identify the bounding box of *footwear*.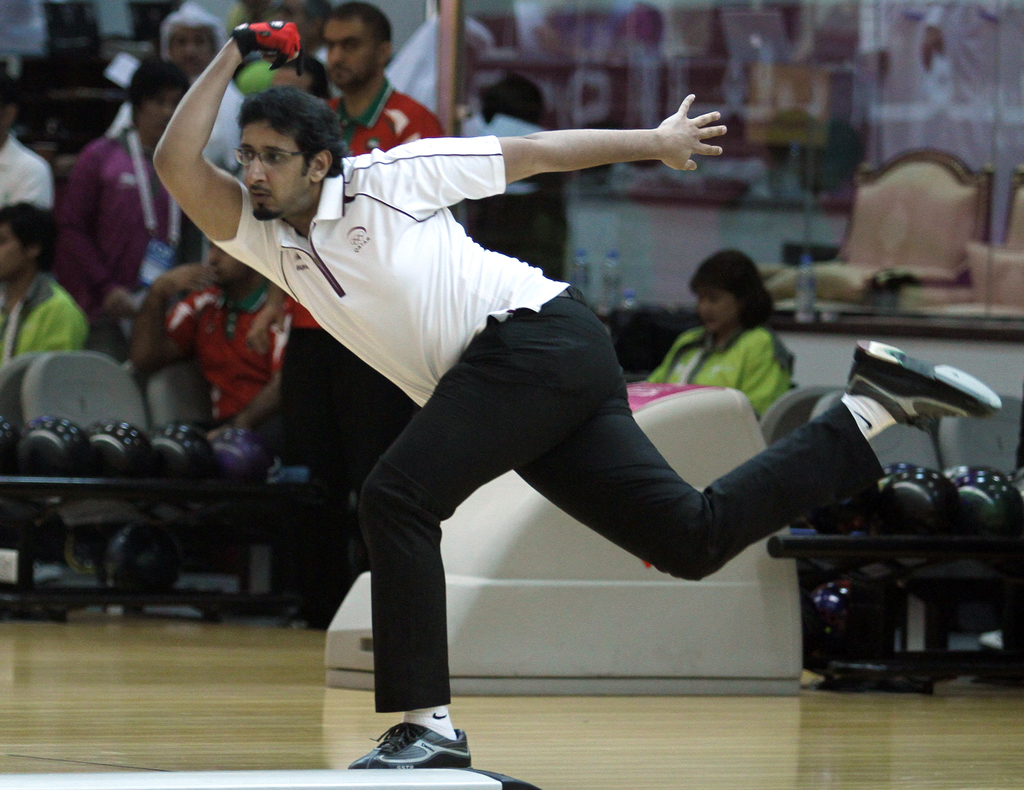
detection(357, 694, 454, 771).
